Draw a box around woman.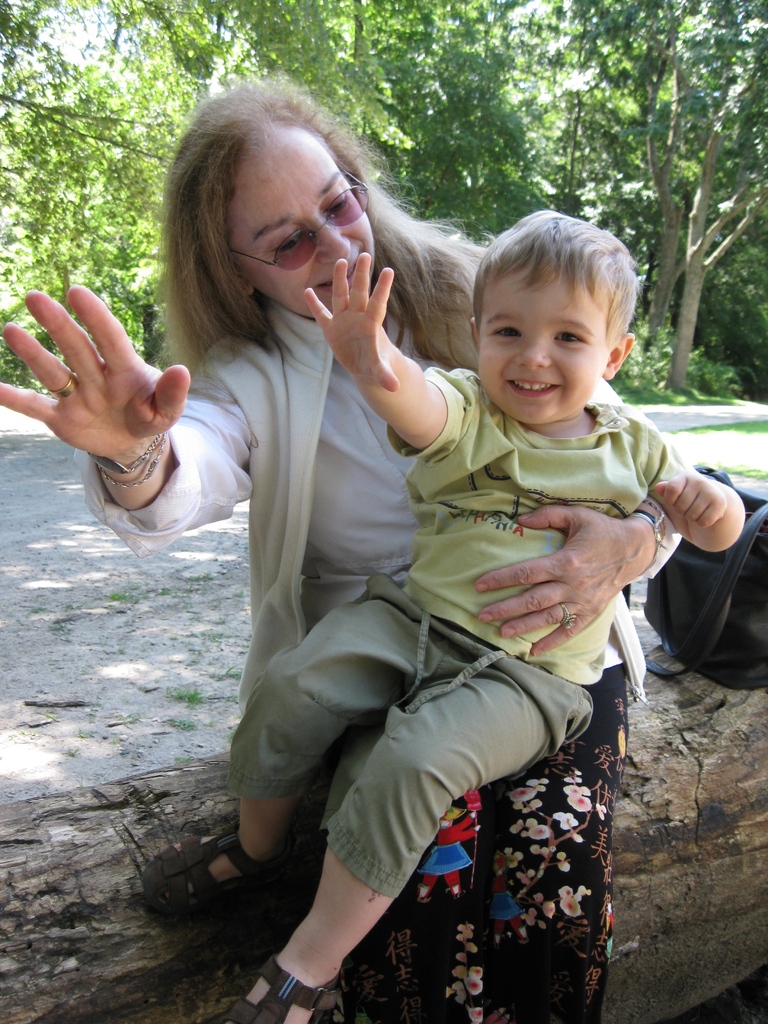
0 63 686 1023.
